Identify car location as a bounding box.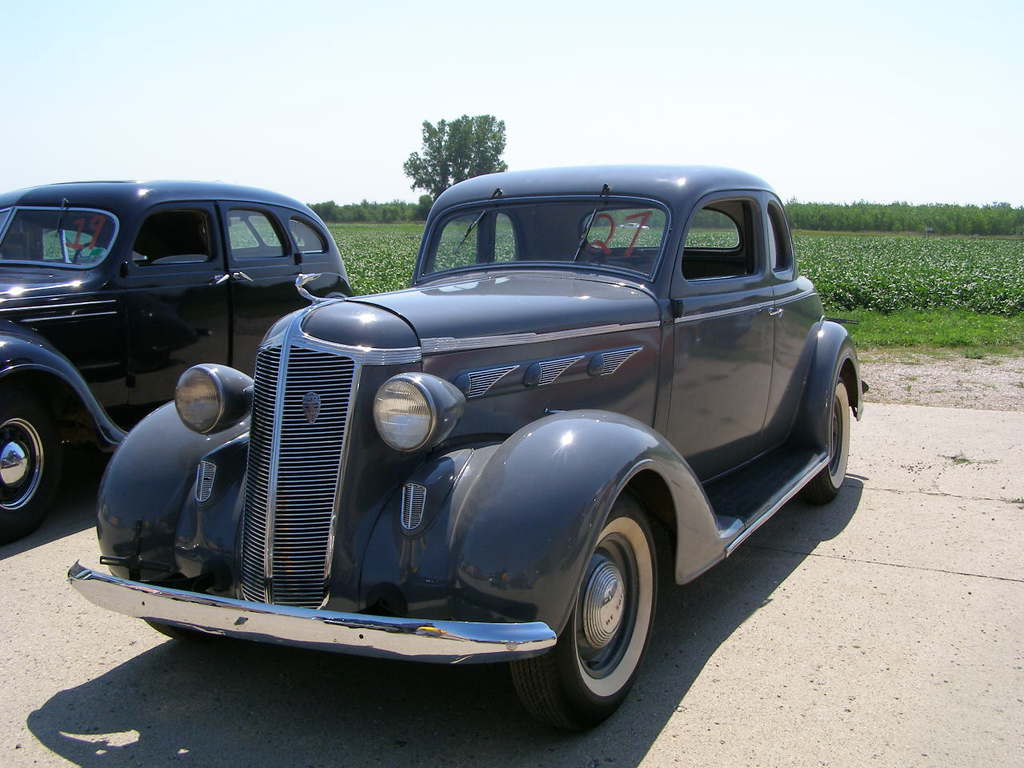
select_region(621, 223, 650, 231).
